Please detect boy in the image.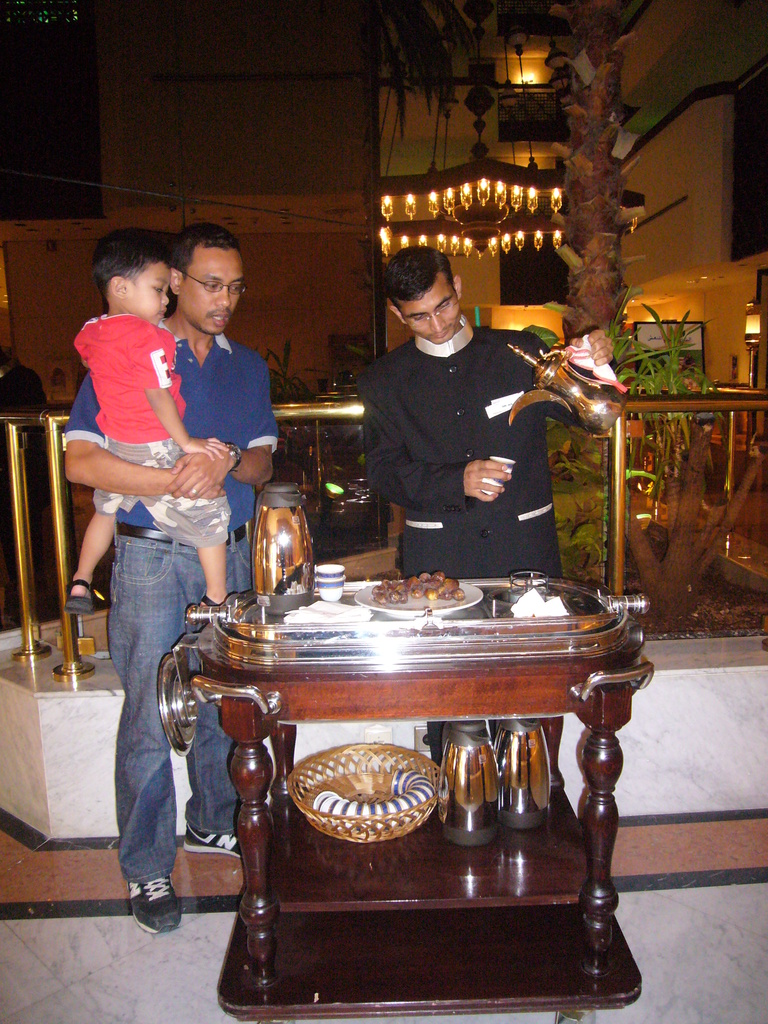
(57, 223, 208, 605).
